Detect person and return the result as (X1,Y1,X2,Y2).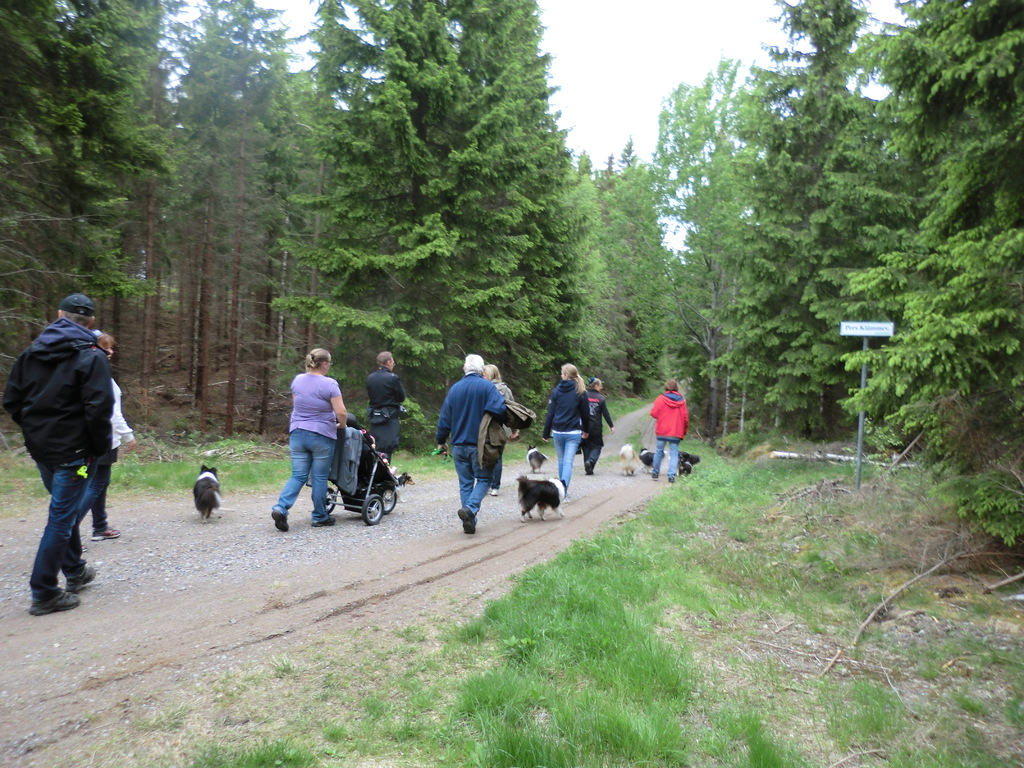
(584,379,610,474).
